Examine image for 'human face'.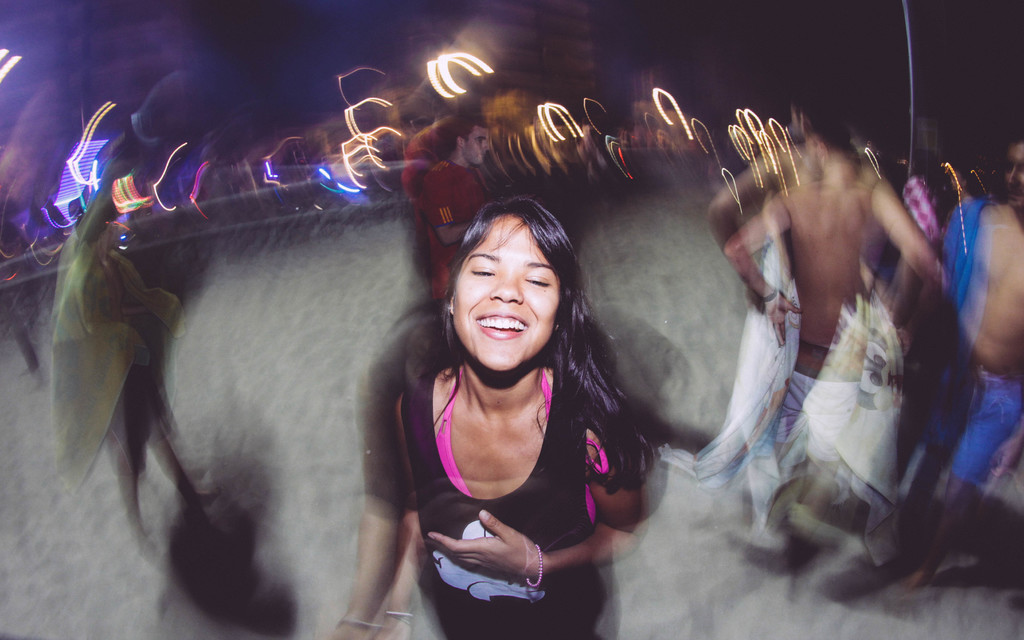
Examination result: 448,214,564,384.
